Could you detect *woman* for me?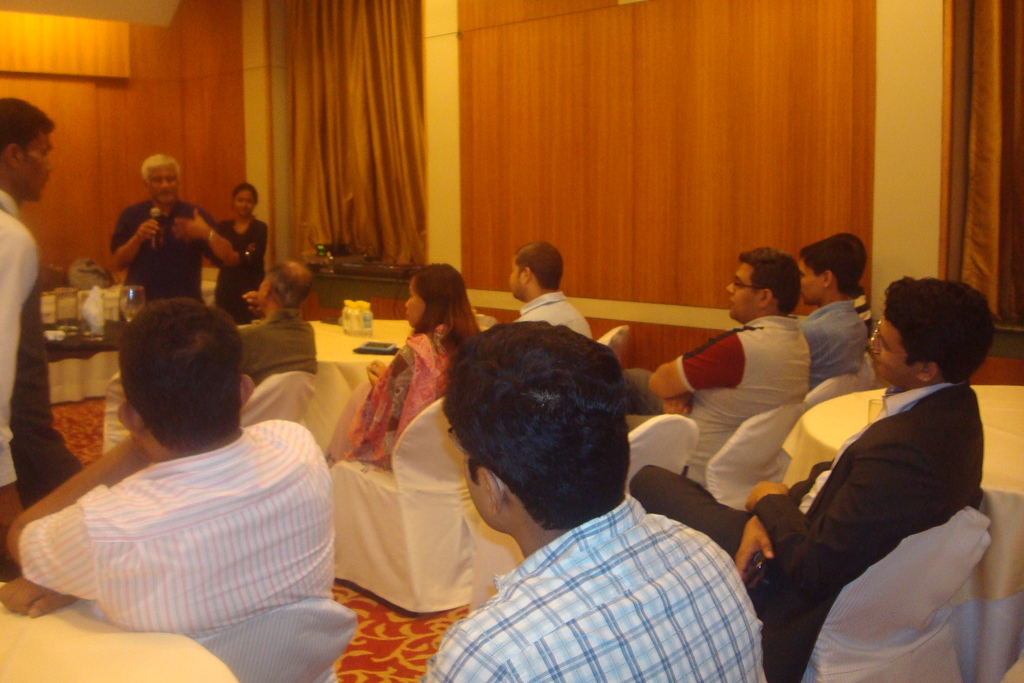
Detection result: [left=324, top=259, right=483, bottom=471].
